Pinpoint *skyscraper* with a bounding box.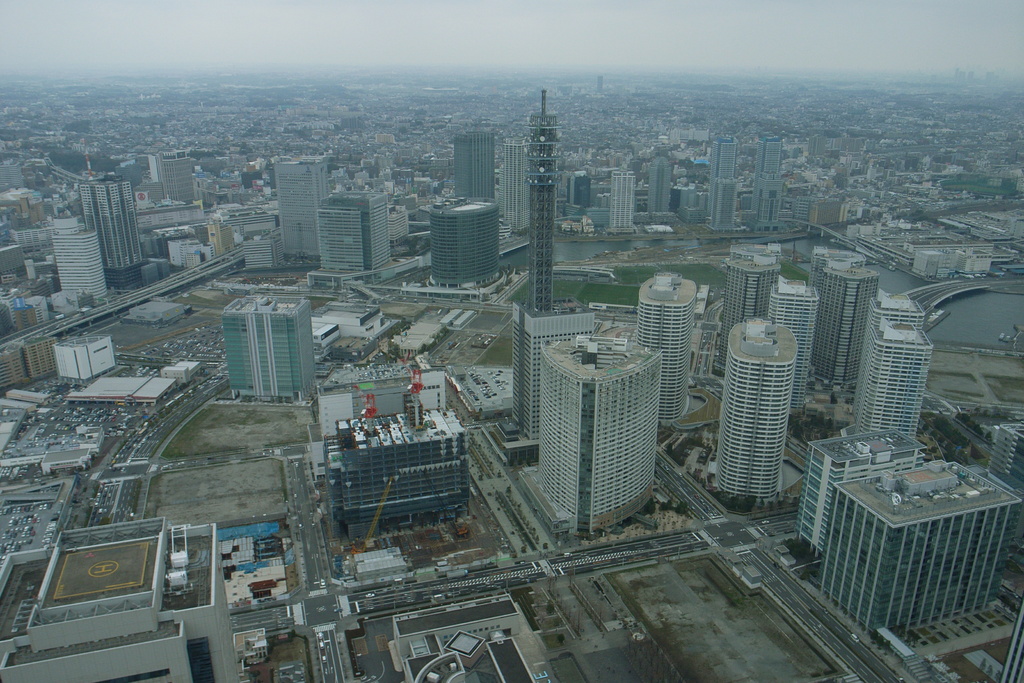
Rect(511, 294, 596, 431).
